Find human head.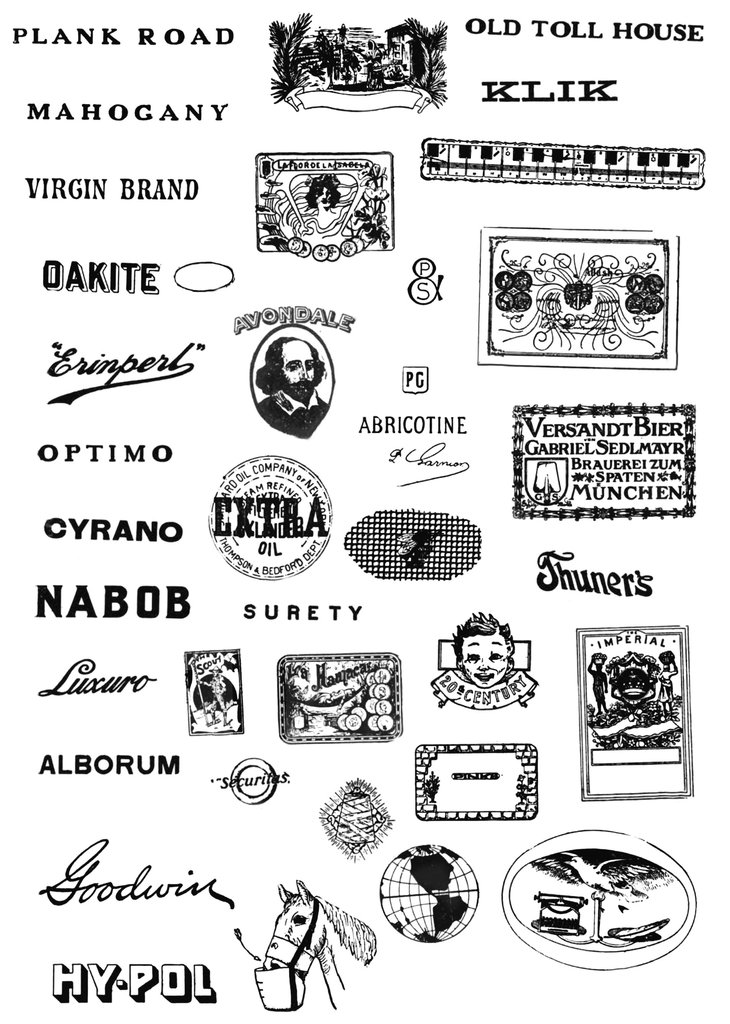
[x1=444, y1=626, x2=535, y2=710].
